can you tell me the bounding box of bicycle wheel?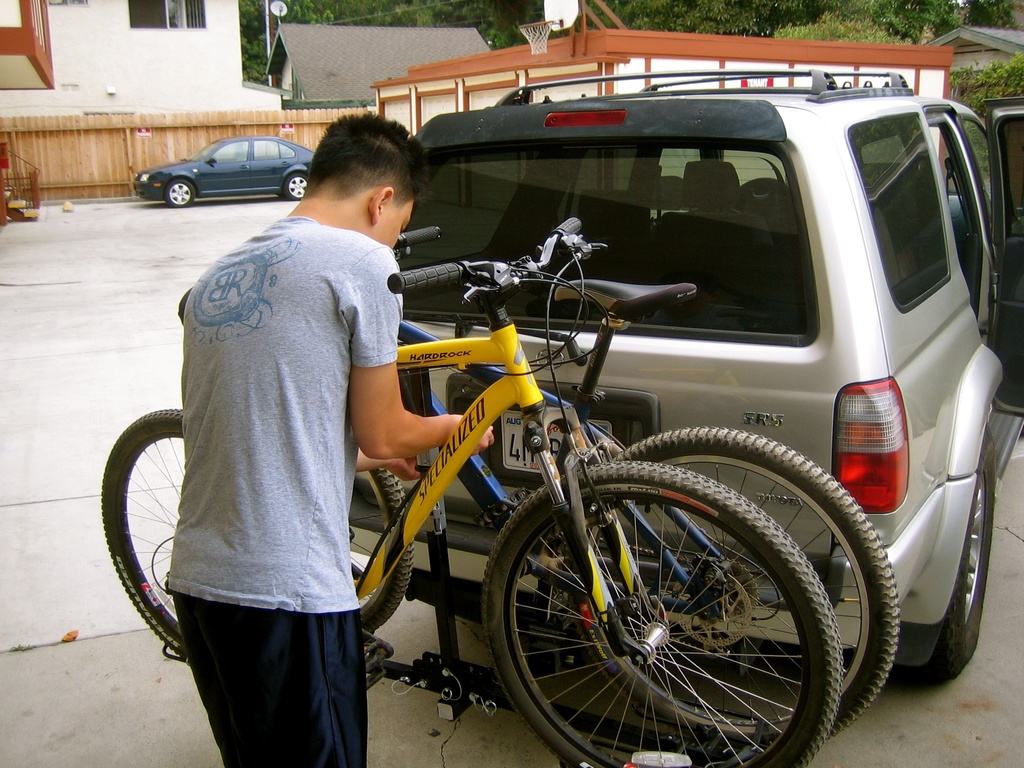
BBox(566, 426, 899, 750).
